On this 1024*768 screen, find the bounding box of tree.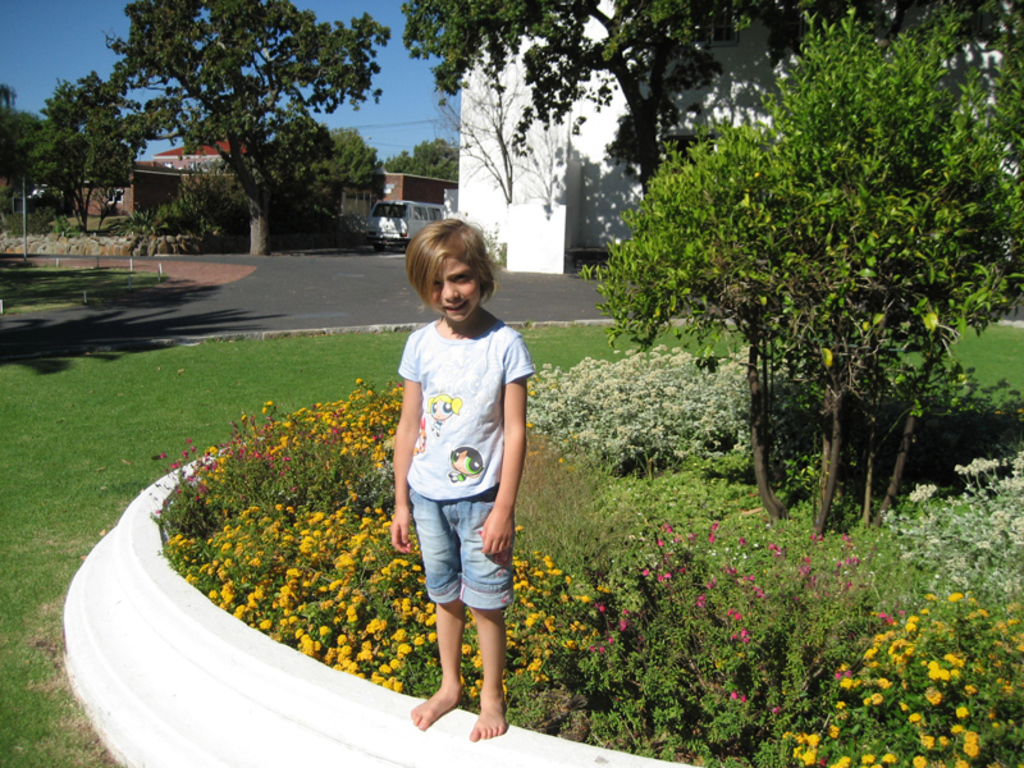
Bounding box: <box>23,65,150,239</box>.
